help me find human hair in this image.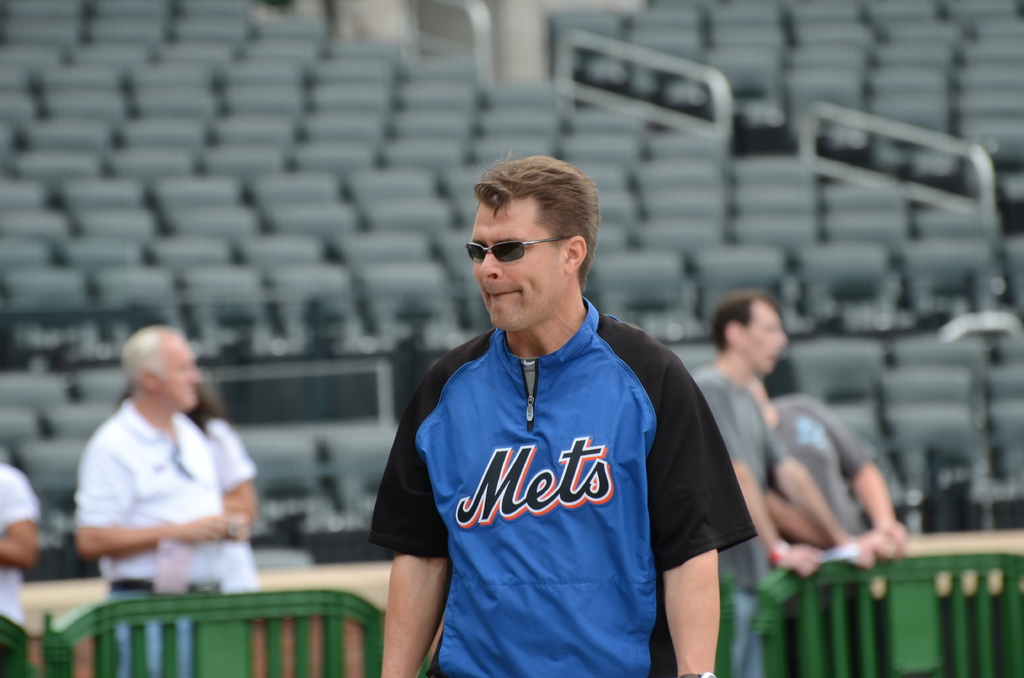
Found it: box=[710, 290, 774, 355].
